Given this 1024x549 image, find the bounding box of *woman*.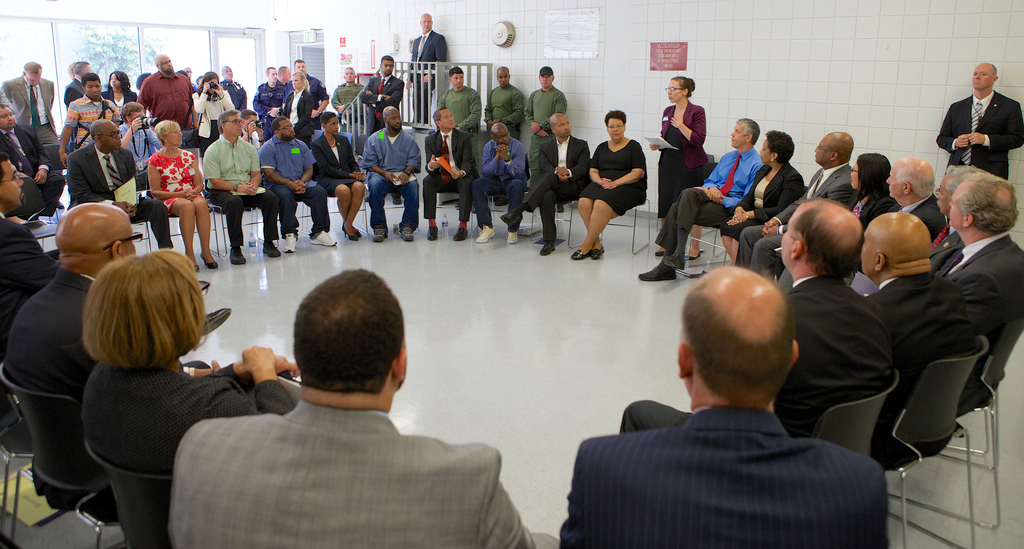
[left=573, top=107, right=652, bottom=263].
